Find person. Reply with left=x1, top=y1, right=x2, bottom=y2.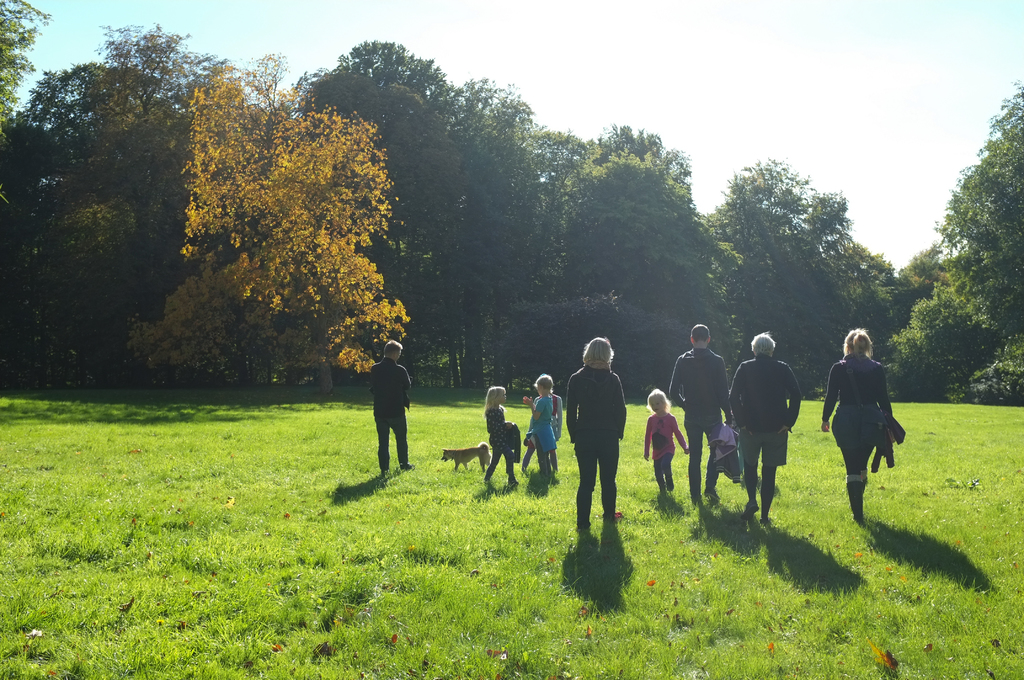
left=732, top=332, right=803, bottom=524.
